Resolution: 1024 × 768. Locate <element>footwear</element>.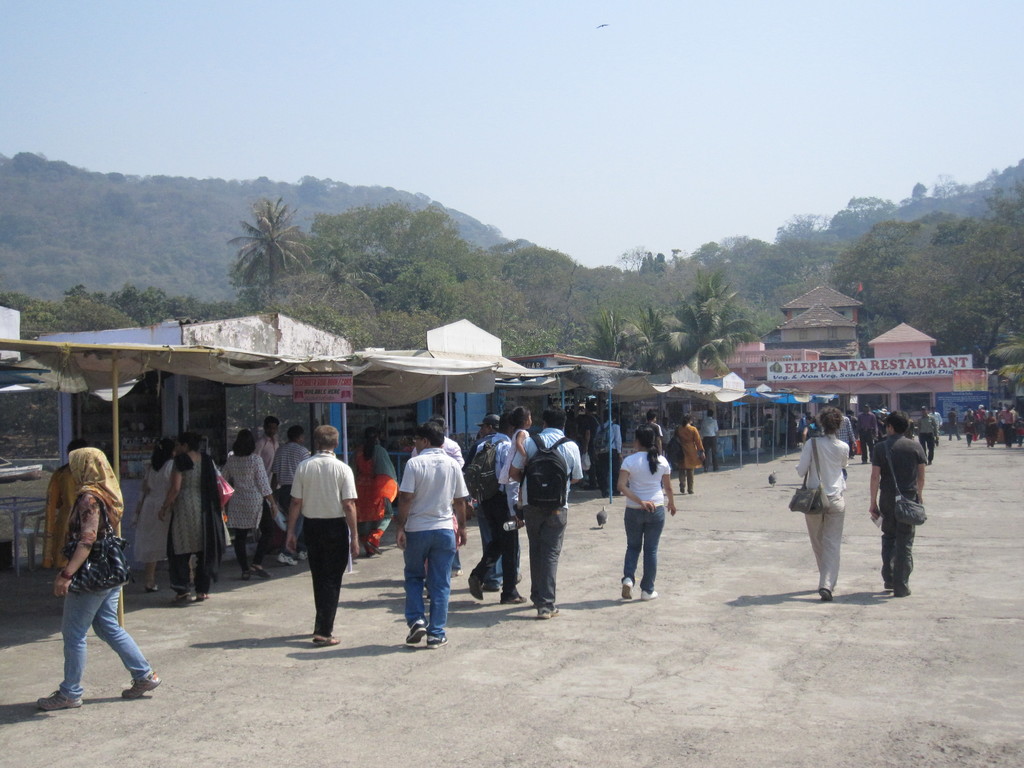
Rect(516, 572, 524, 582).
